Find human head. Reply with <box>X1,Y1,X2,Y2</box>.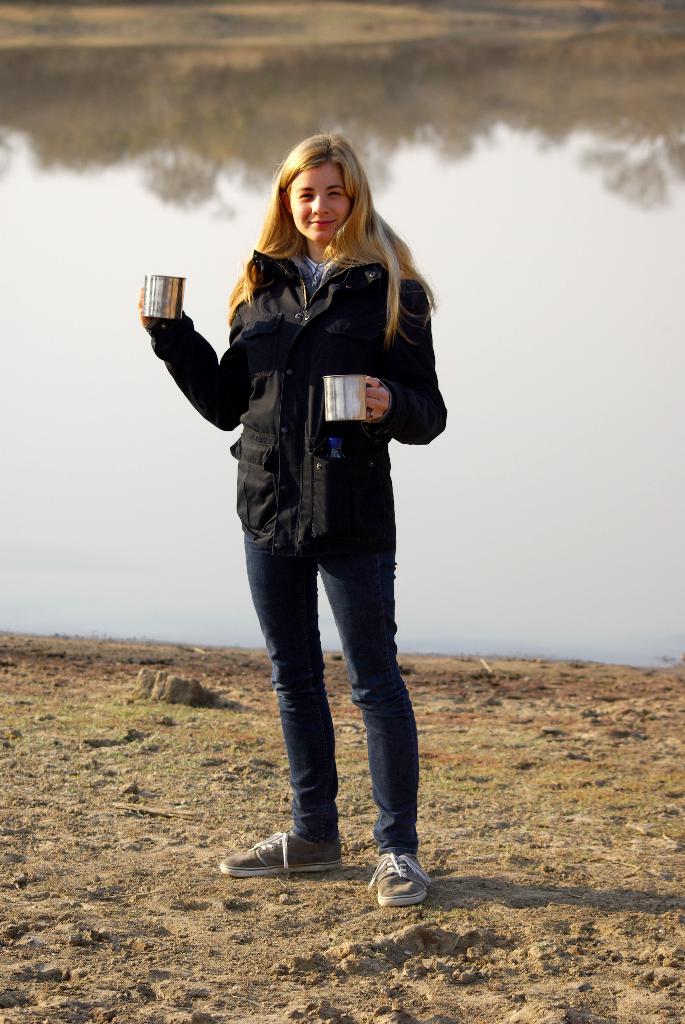
<box>270,132,365,230</box>.
